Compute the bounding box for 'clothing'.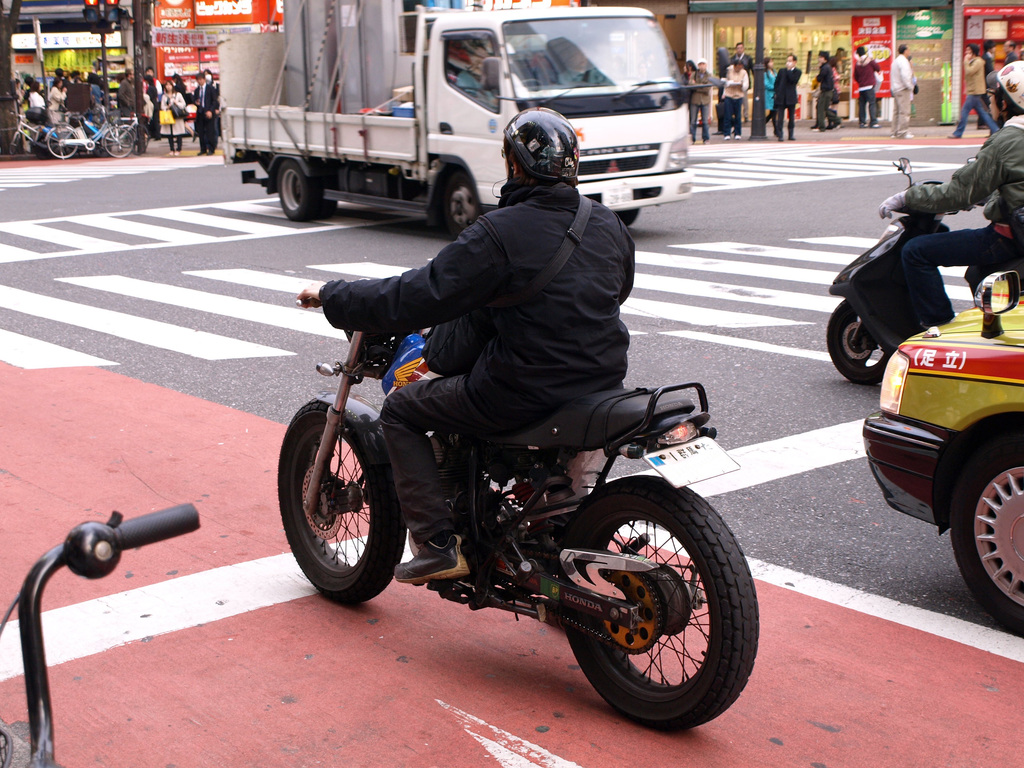
887/51/918/144.
